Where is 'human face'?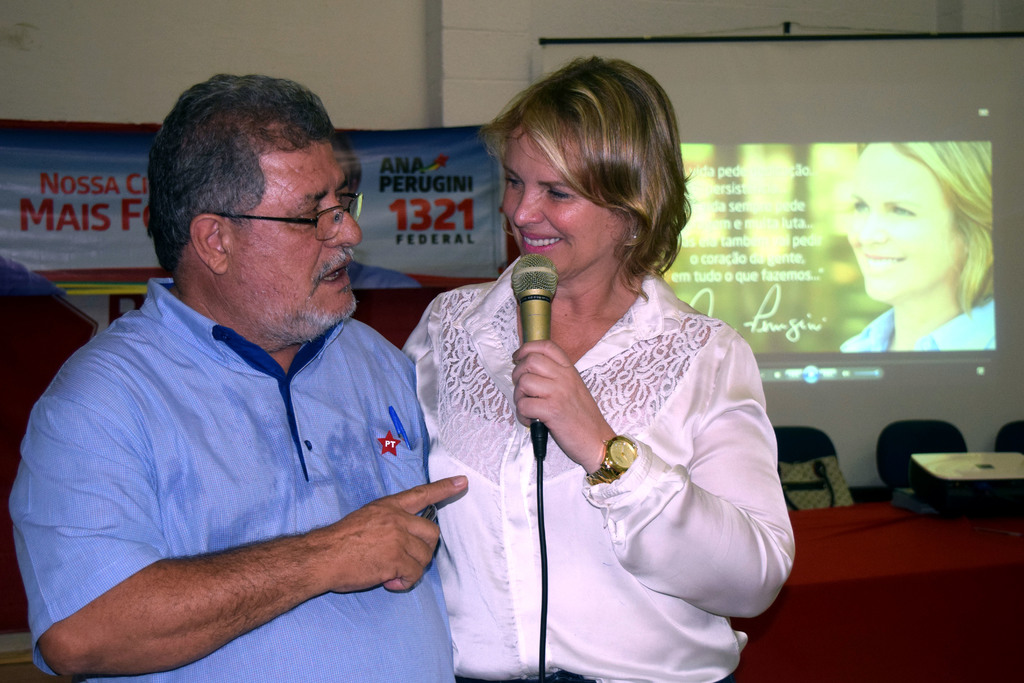
(492, 135, 638, 285).
